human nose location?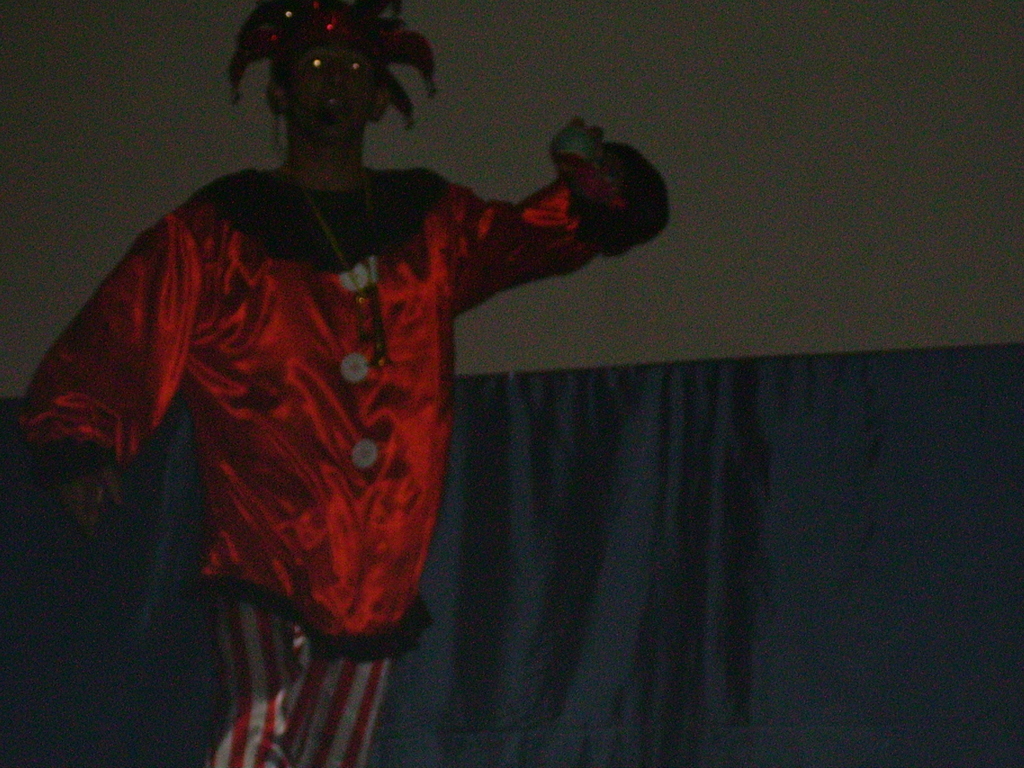
select_region(326, 63, 347, 89)
